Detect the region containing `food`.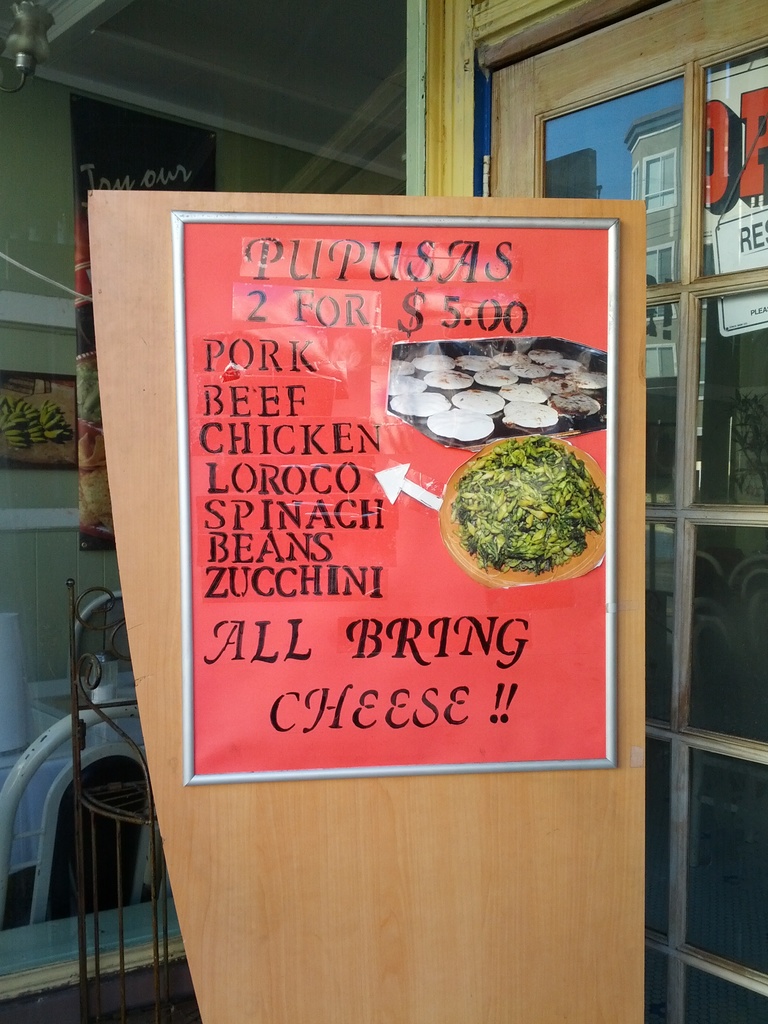
(452,437,590,564).
